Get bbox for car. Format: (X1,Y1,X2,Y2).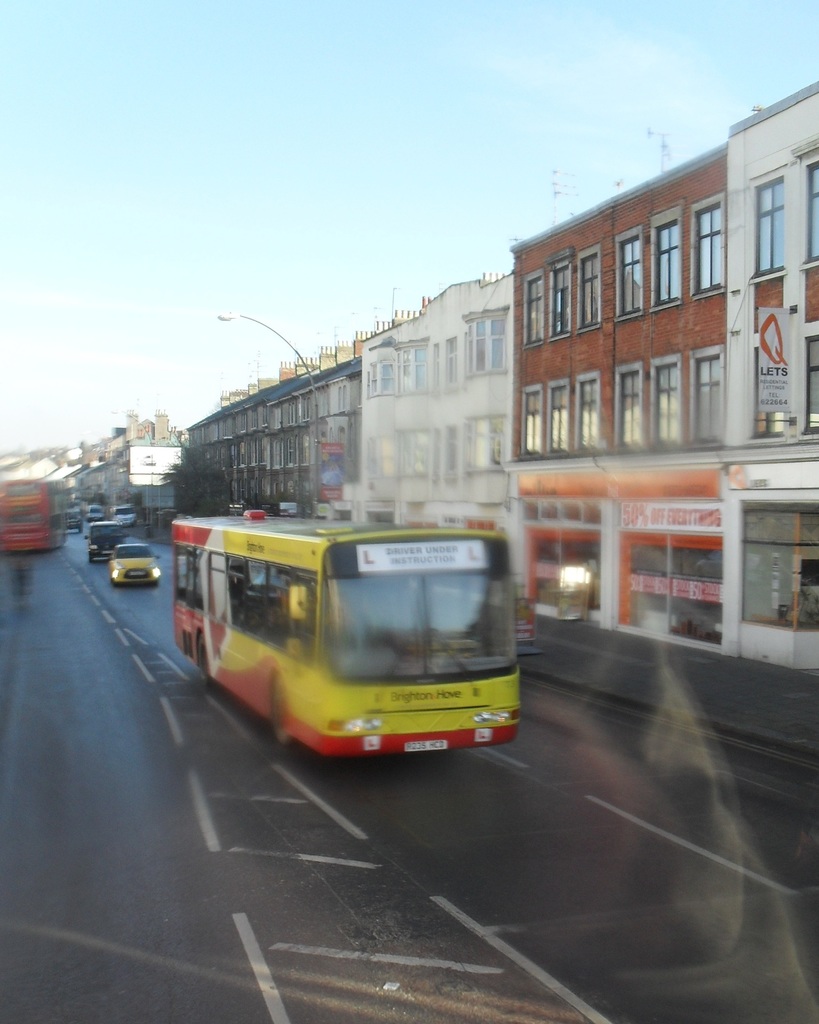
(65,510,84,531).
